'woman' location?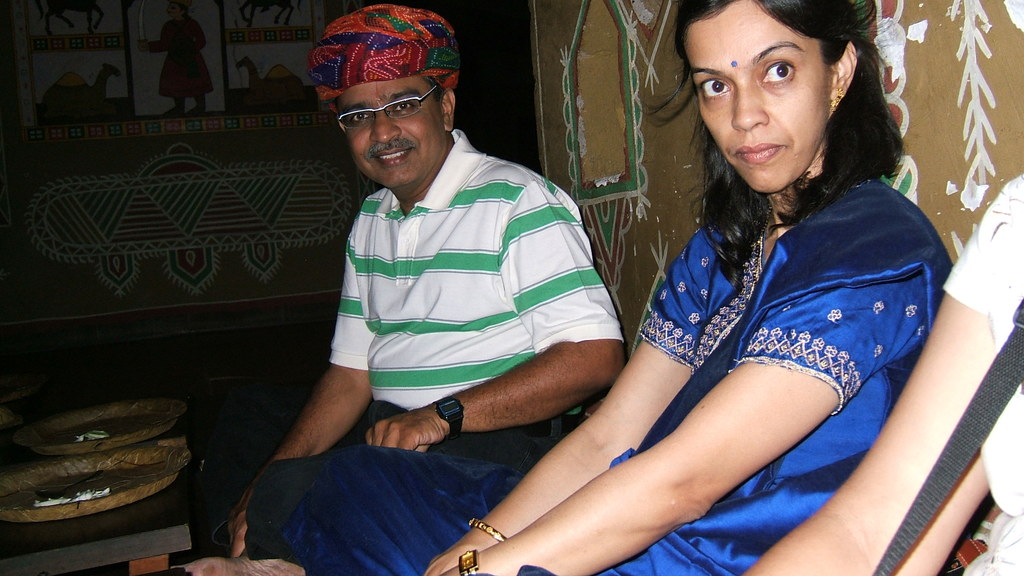
BBox(459, 0, 917, 567)
